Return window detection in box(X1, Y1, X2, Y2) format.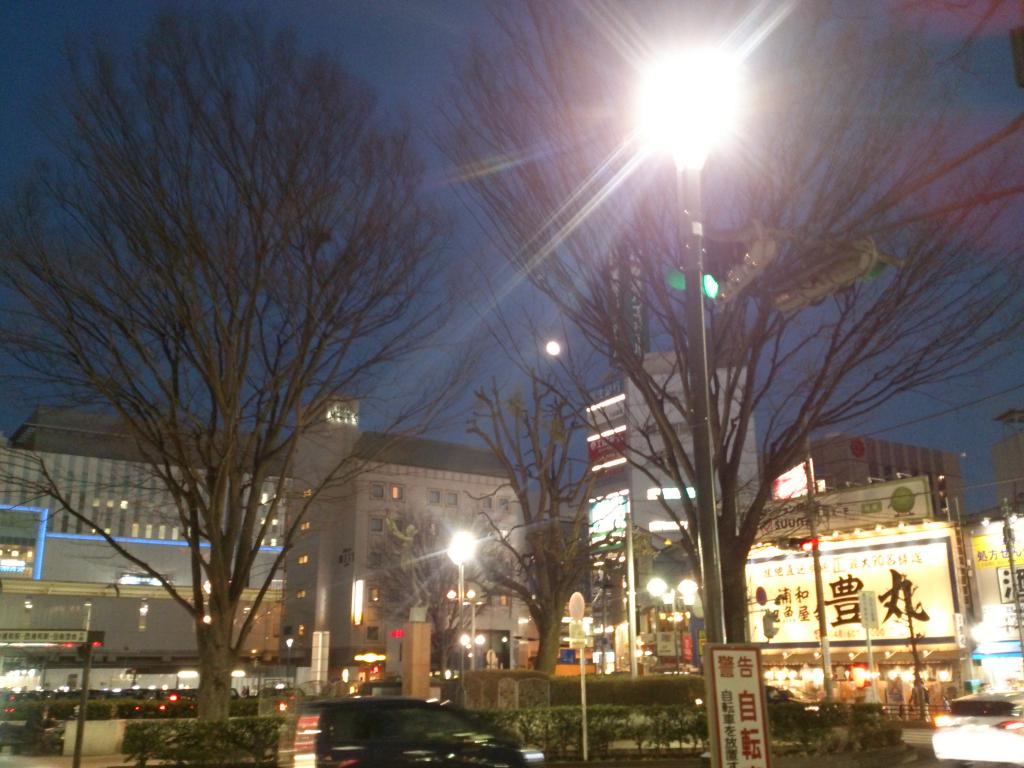
box(368, 516, 385, 533).
